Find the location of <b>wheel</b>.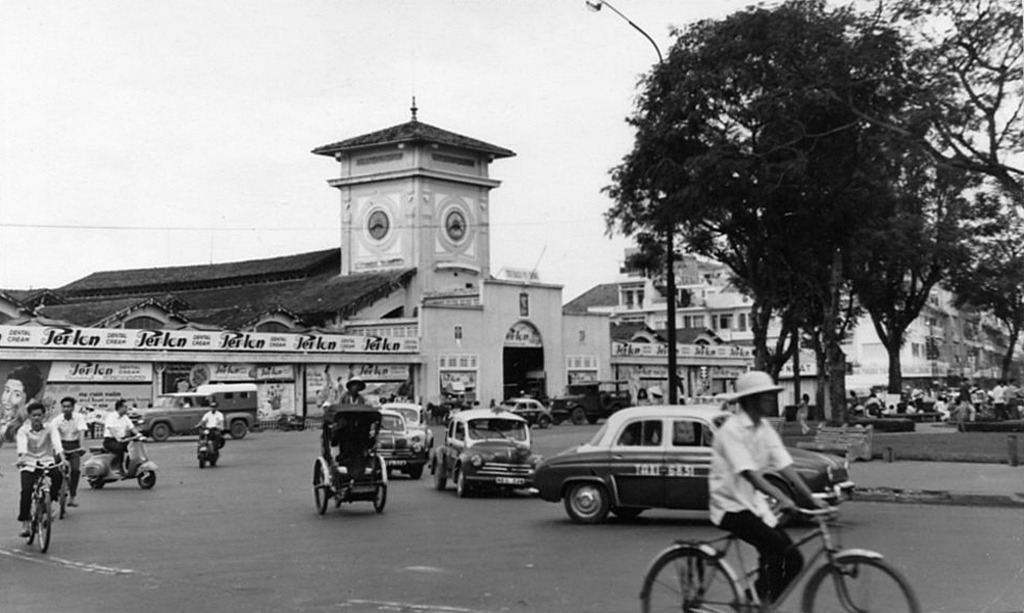
Location: box(536, 412, 546, 432).
